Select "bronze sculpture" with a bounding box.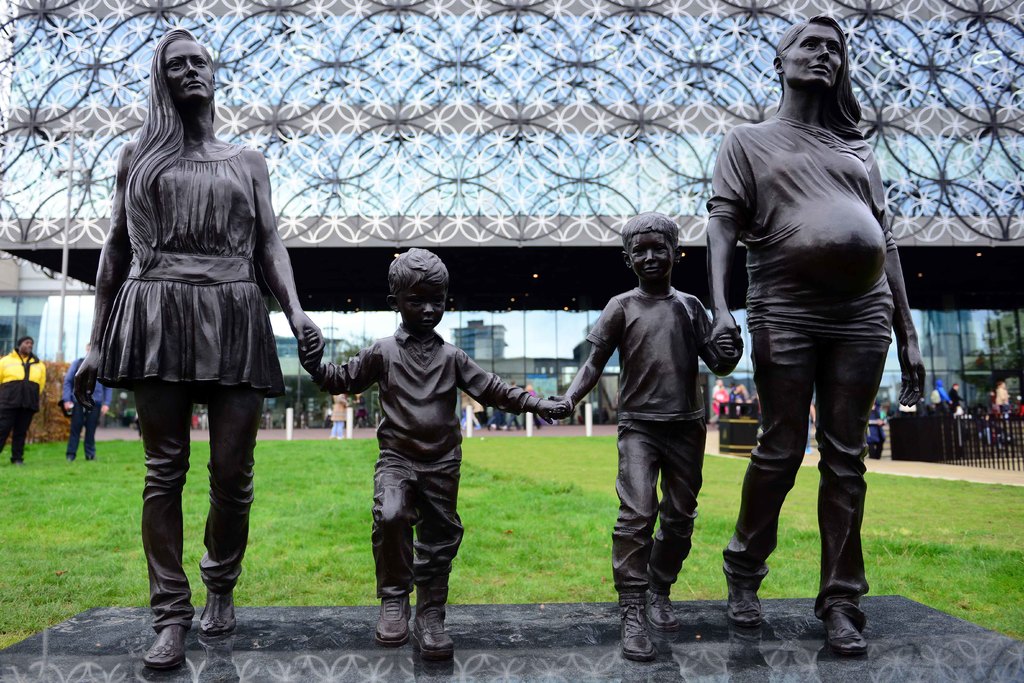
locate(79, 37, 310, 559).
